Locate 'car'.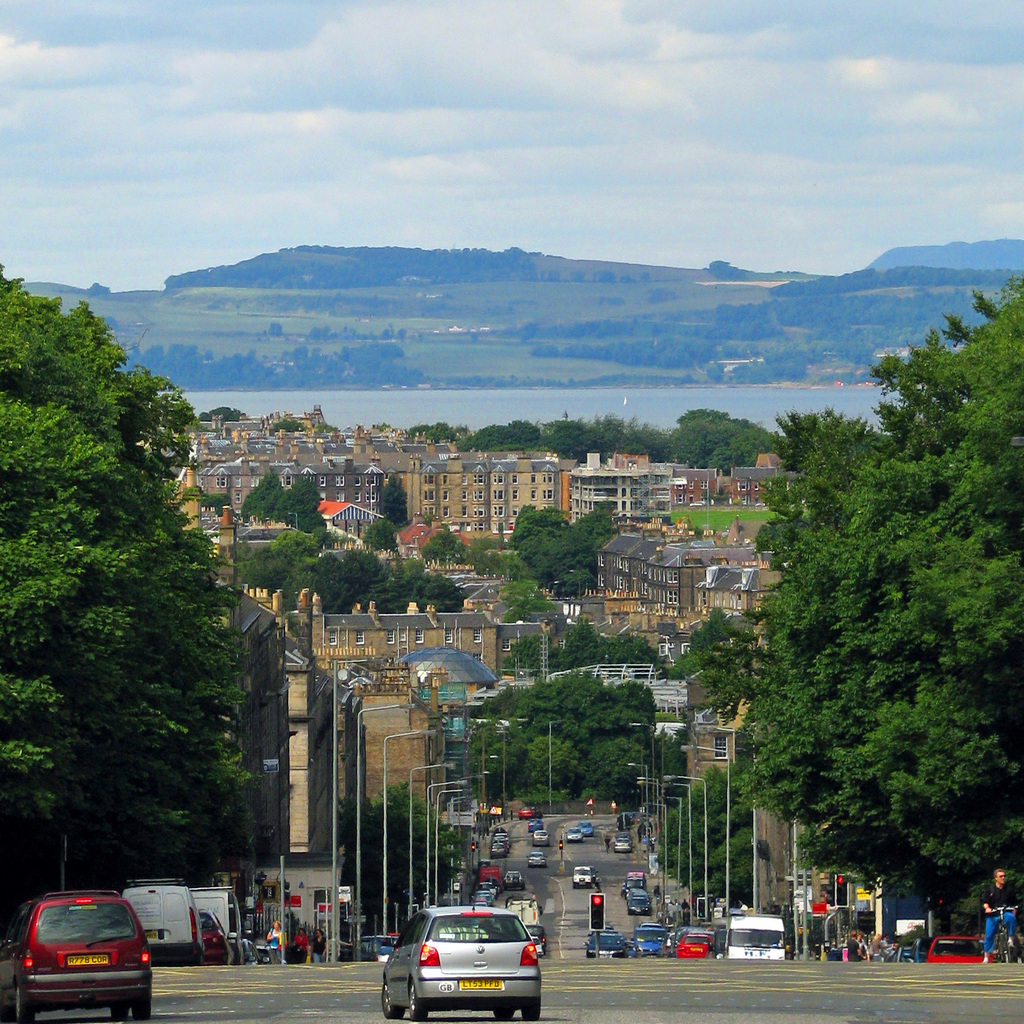
Bounding box: (x1=532, y1=854, x2=543, y2=868).
